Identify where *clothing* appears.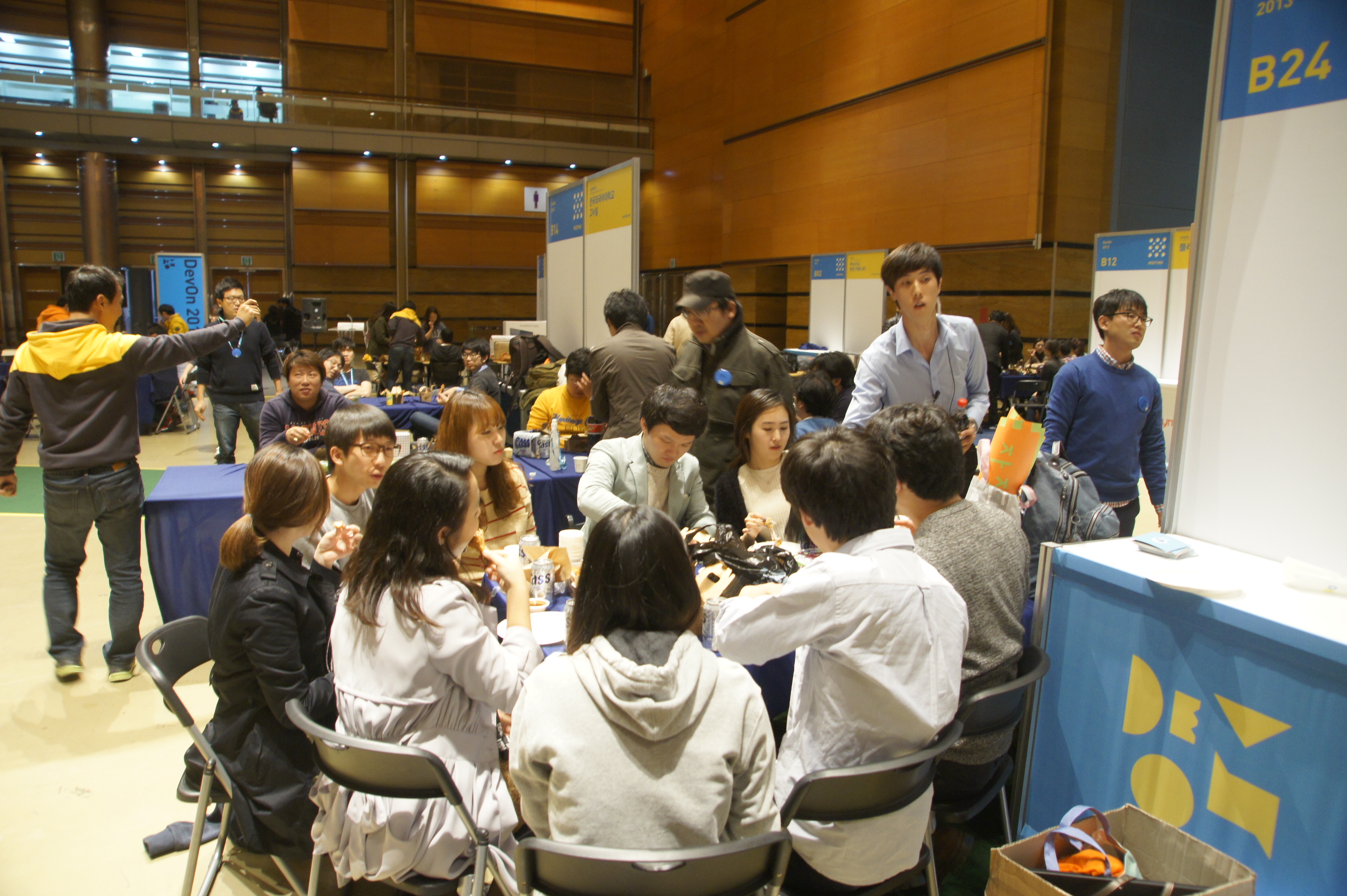
Appears at rect(231, 176, 286, 220).
